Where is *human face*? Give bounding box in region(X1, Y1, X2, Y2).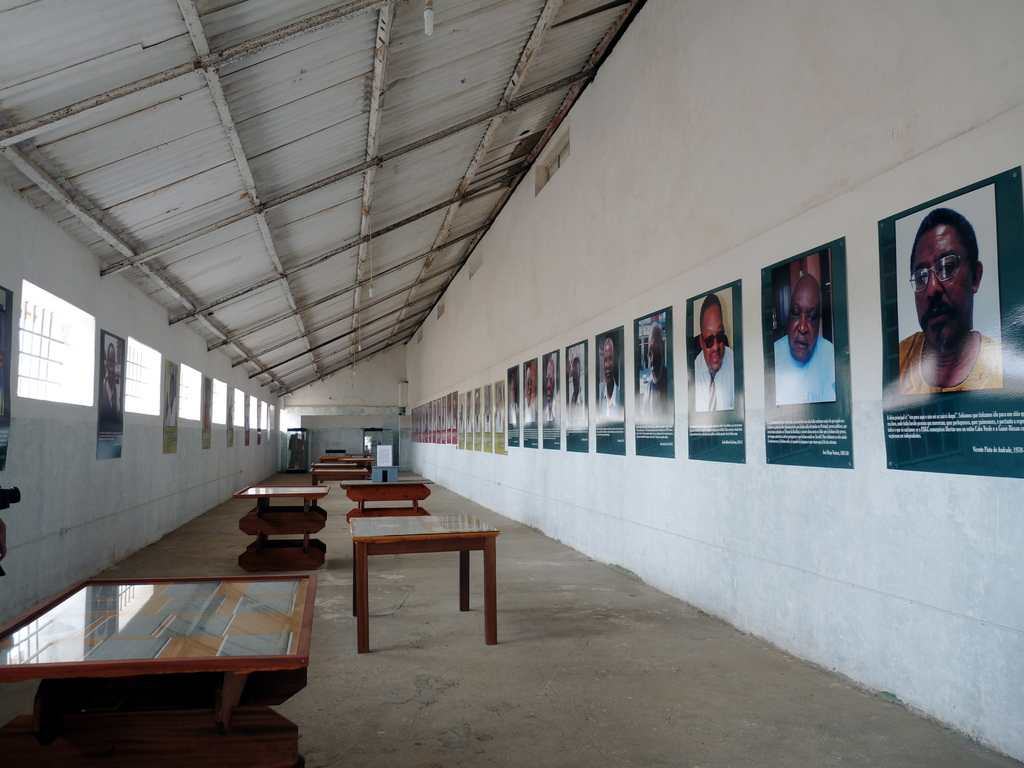
region(913, 221, 975, 348).
